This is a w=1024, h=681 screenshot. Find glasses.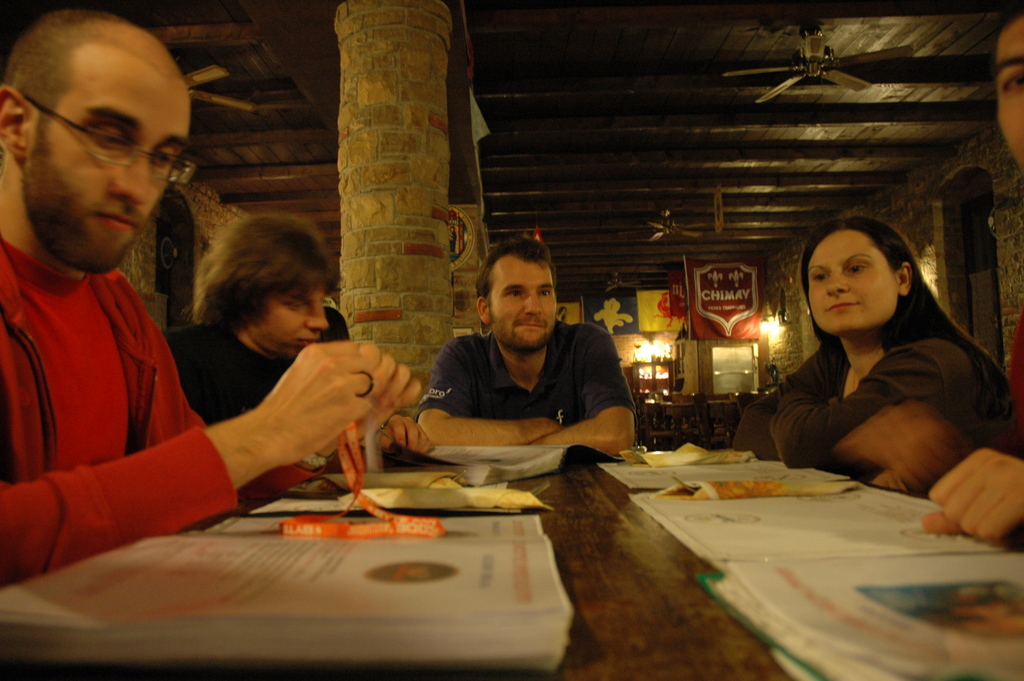
Bounding box: (21,93,198,191).
